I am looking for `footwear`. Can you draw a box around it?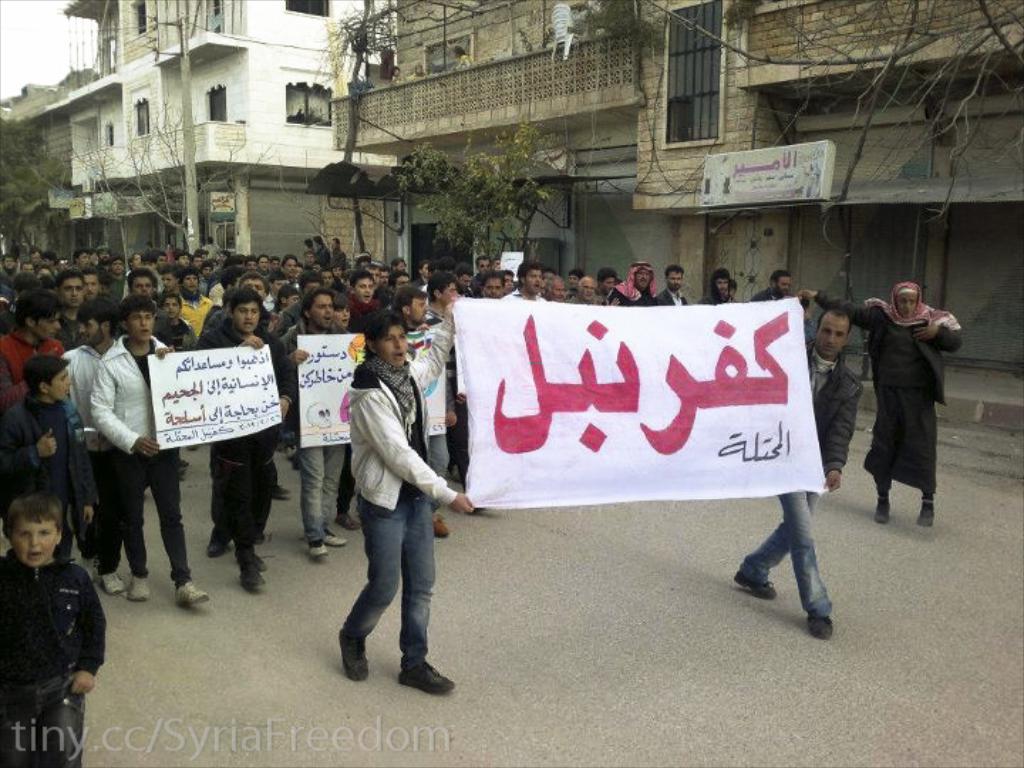
Sure, the bounding box is x1=398, y1=657, x2=452, y2=694.
